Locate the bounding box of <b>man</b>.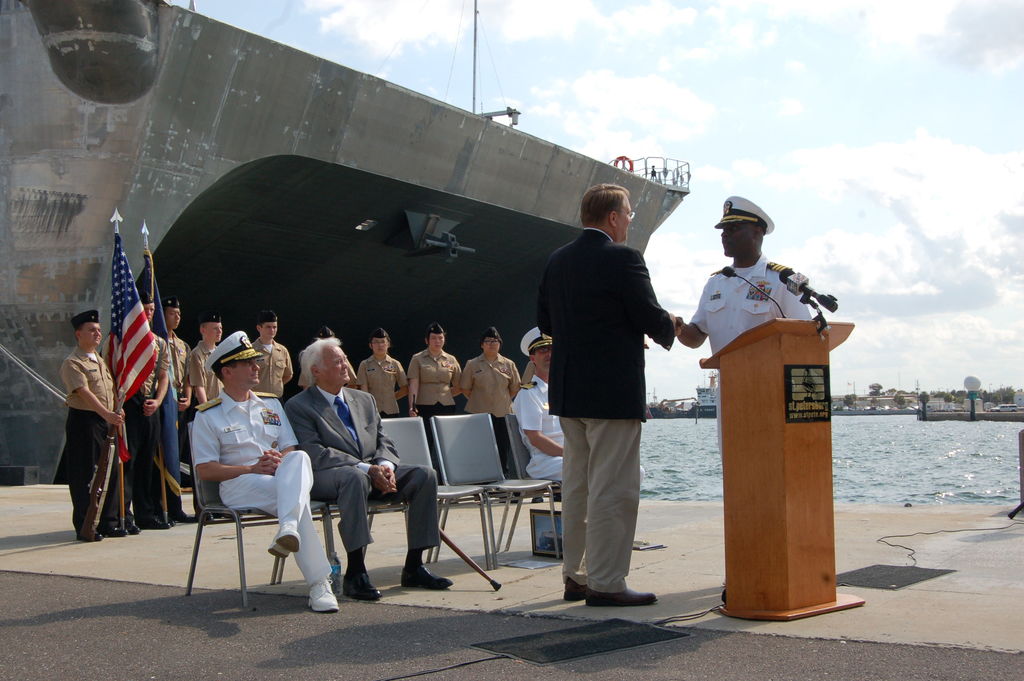
Bounding box: x1=191, y1=331, x2=341, y2=612.
